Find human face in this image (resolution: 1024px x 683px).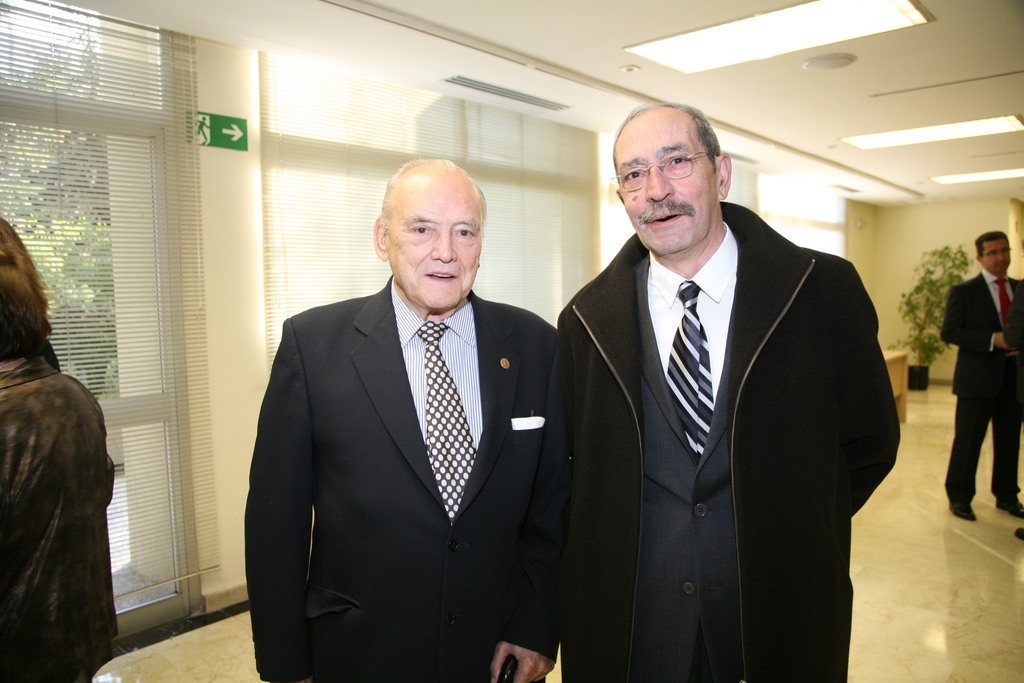
982:240:1007:275.
